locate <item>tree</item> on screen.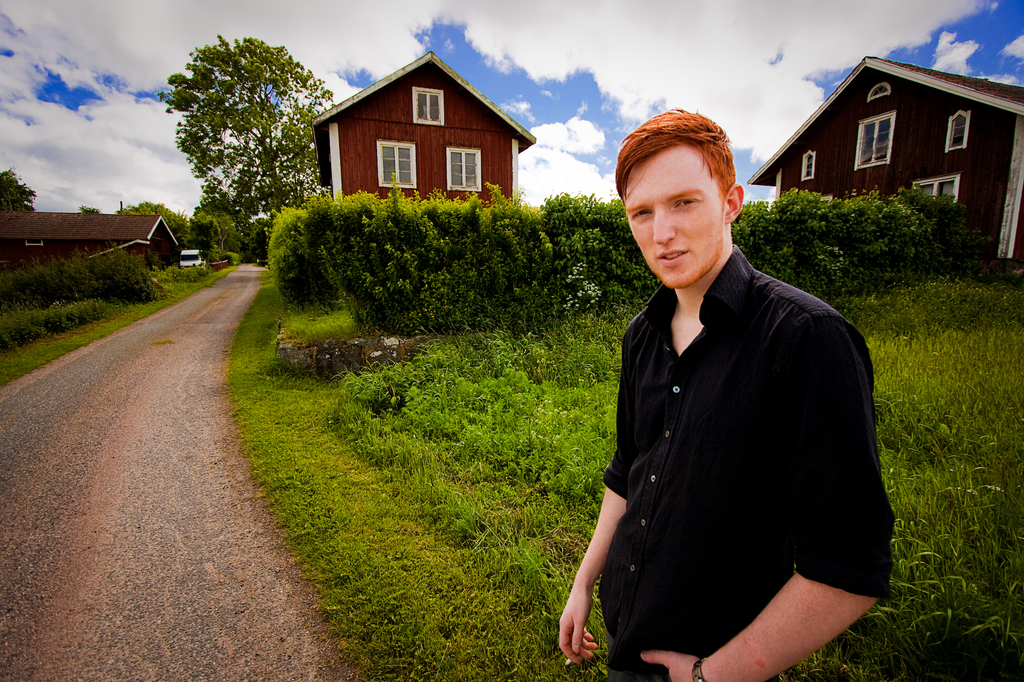
On screen at locate(0, 169, 53, 214).
